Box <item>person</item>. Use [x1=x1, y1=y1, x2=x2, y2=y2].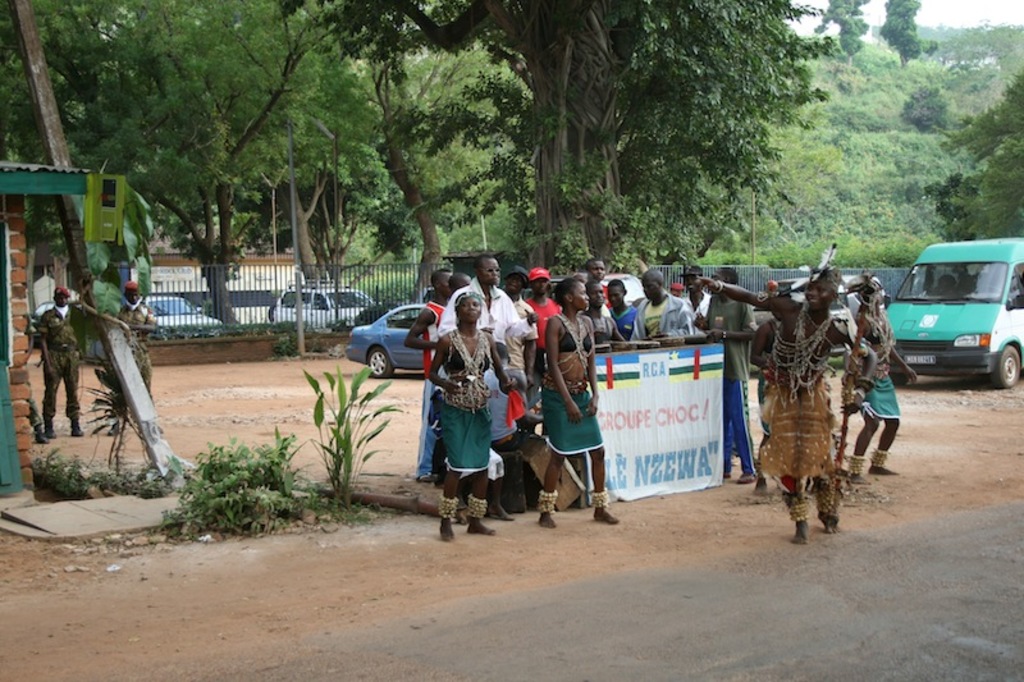
[x1=428, y1=283, x2=494, y2=544].
